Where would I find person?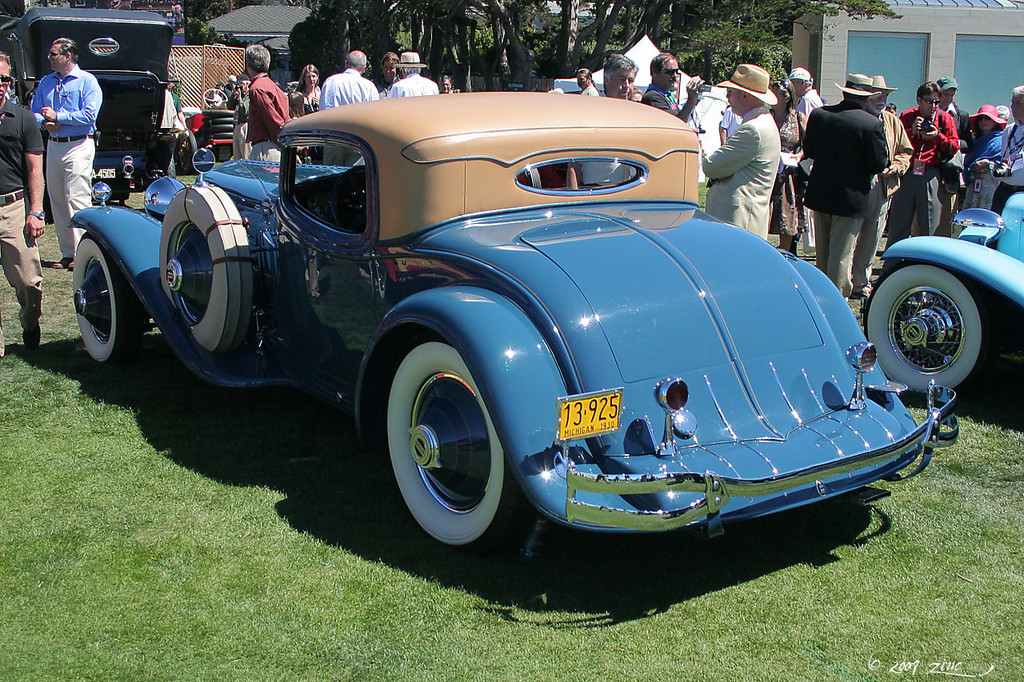
At region(385, 51, 436, 105).
